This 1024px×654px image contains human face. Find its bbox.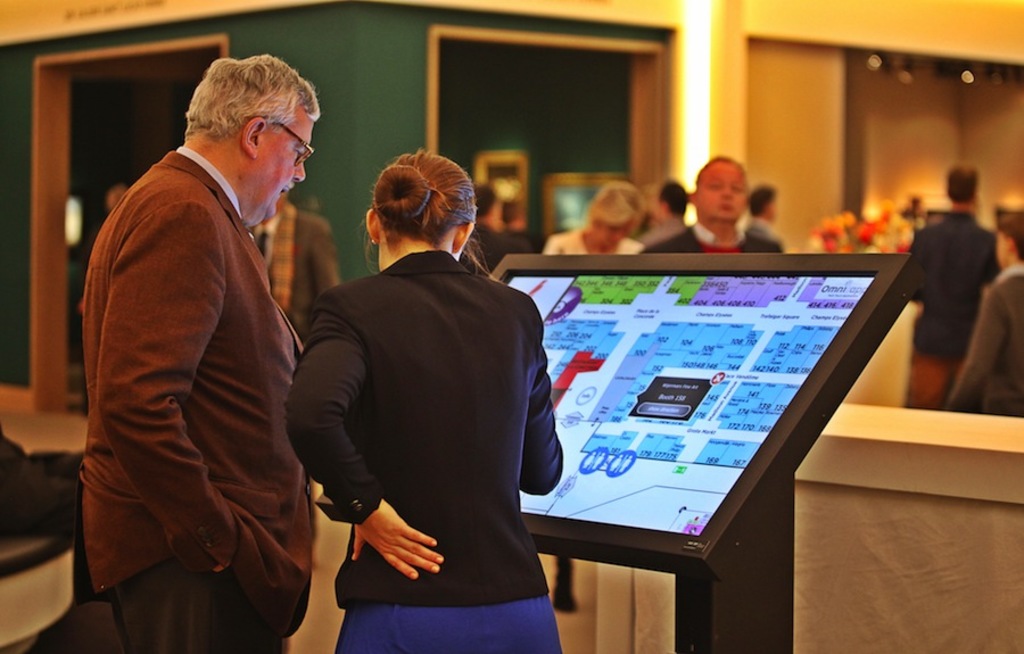
<box>243,109,315,229</box>.
